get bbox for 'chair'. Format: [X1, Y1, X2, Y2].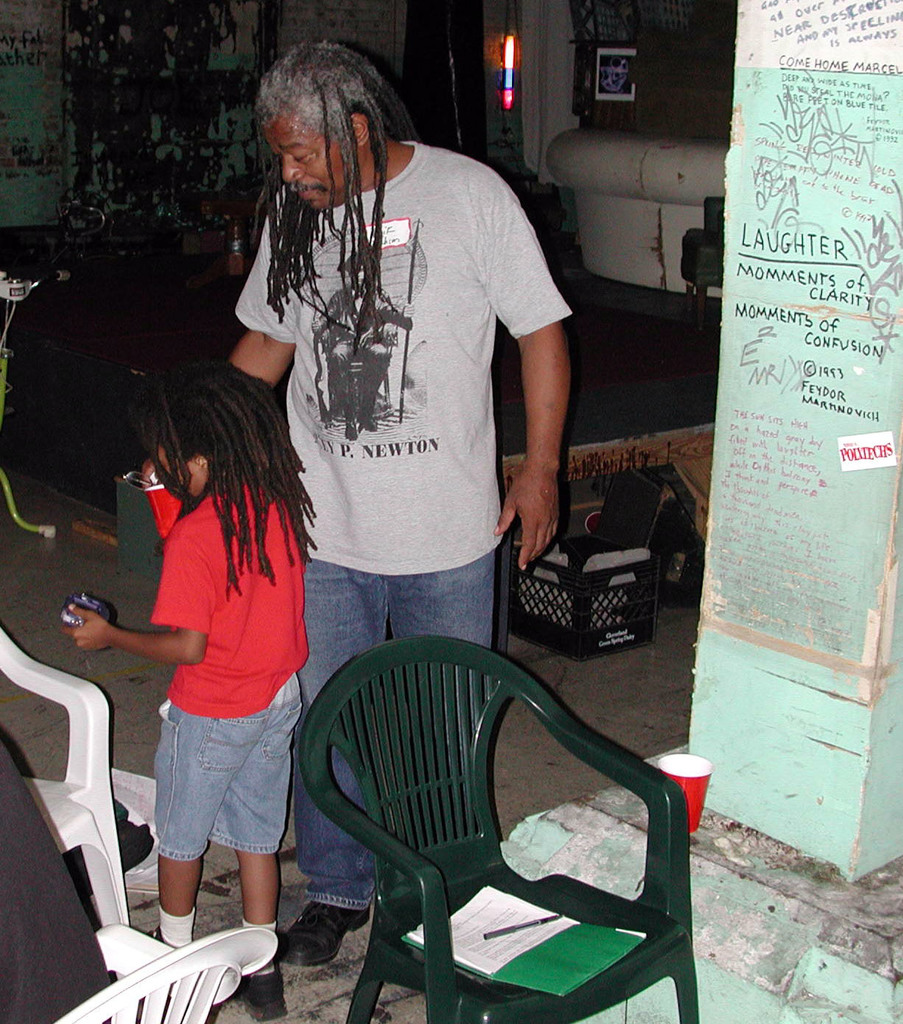
[47, 922, 278, 1023].
